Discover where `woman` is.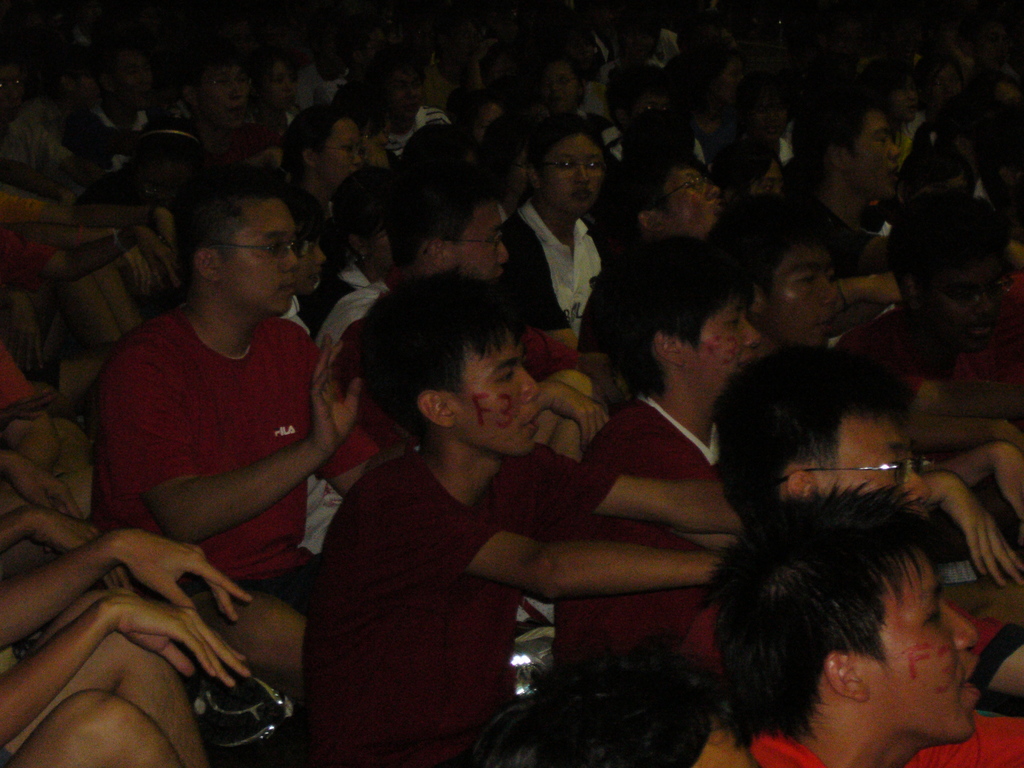
Discovered at {"x1": 245, "y1": 54, "x2": 299, "y2": 136}.
